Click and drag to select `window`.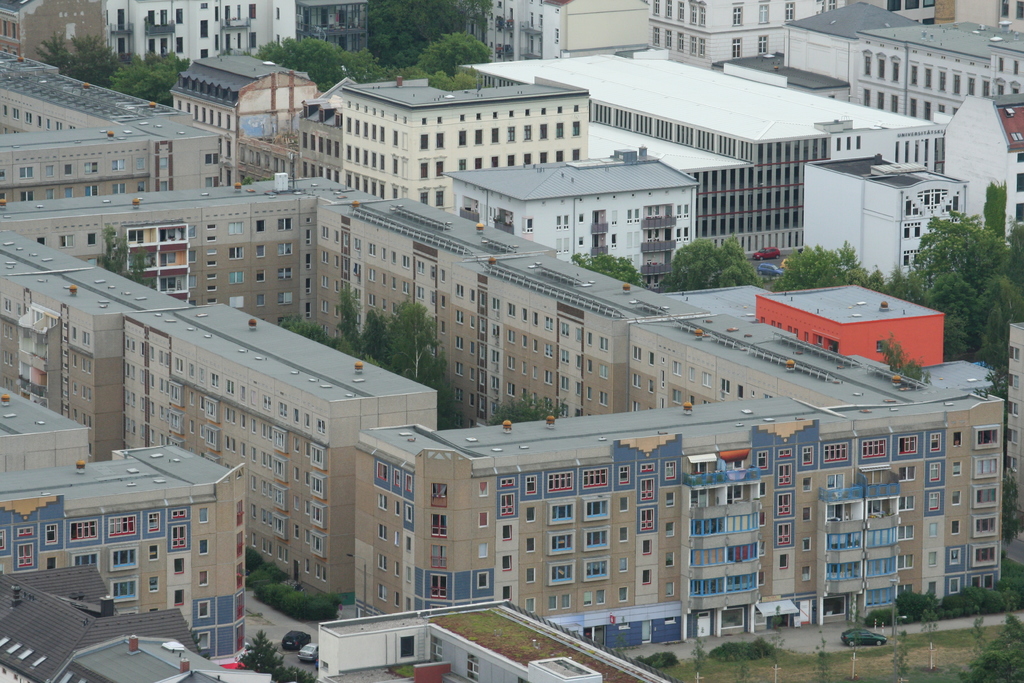
Selection: [left=406, top=599, right=410, bottom=608].
